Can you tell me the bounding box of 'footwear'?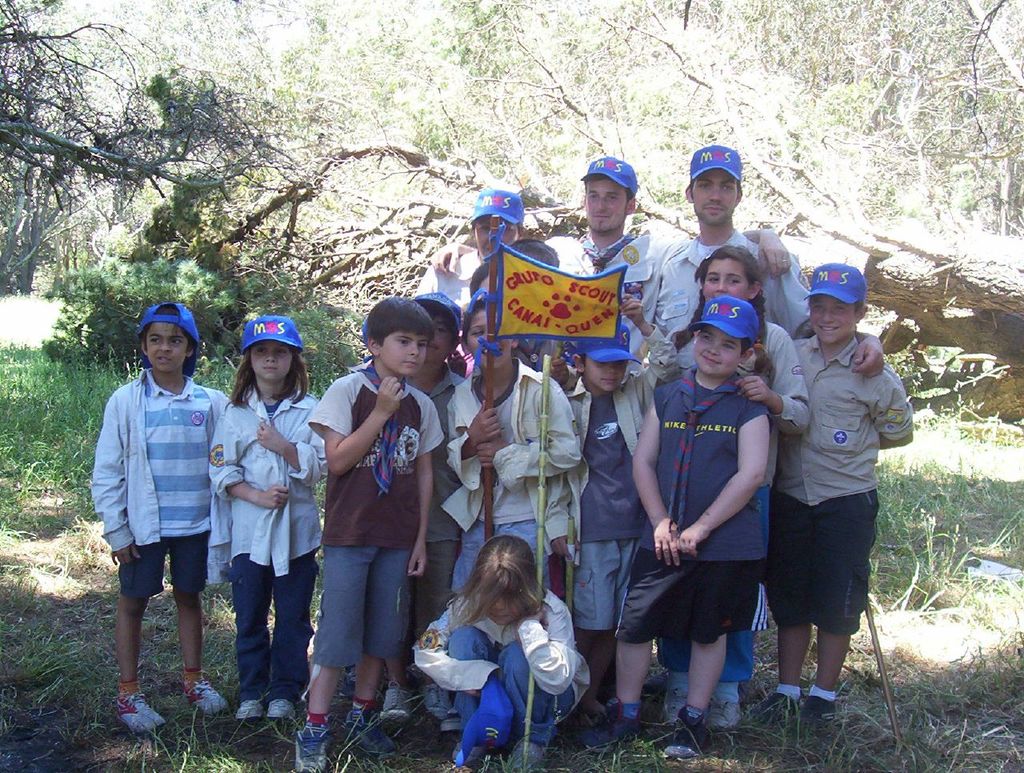
414, 677, 458, 719.
